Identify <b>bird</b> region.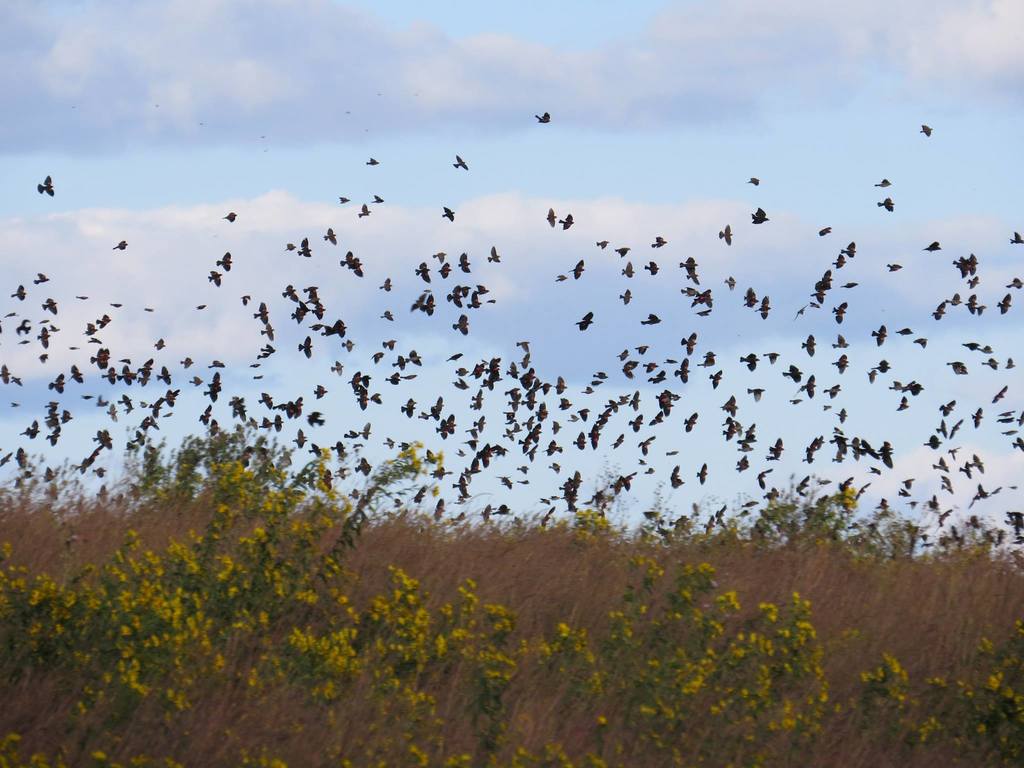
Region: box(355, 422, 371, 442).
